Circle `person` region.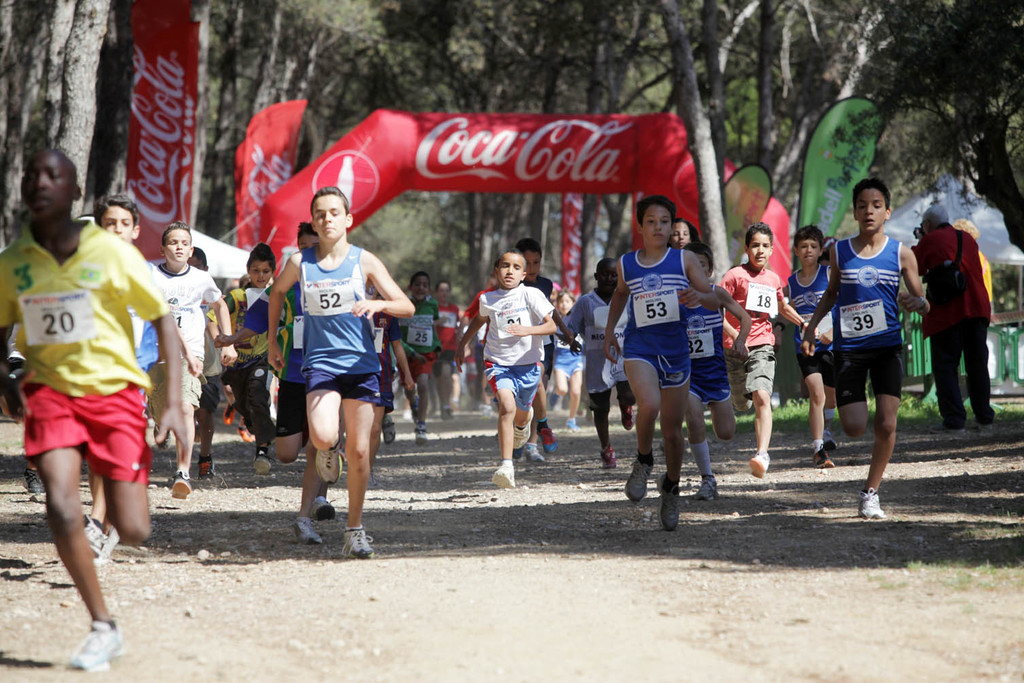
Region: {"x1": 711, "y1": 220, "x2": 819, "y2": 479}.
